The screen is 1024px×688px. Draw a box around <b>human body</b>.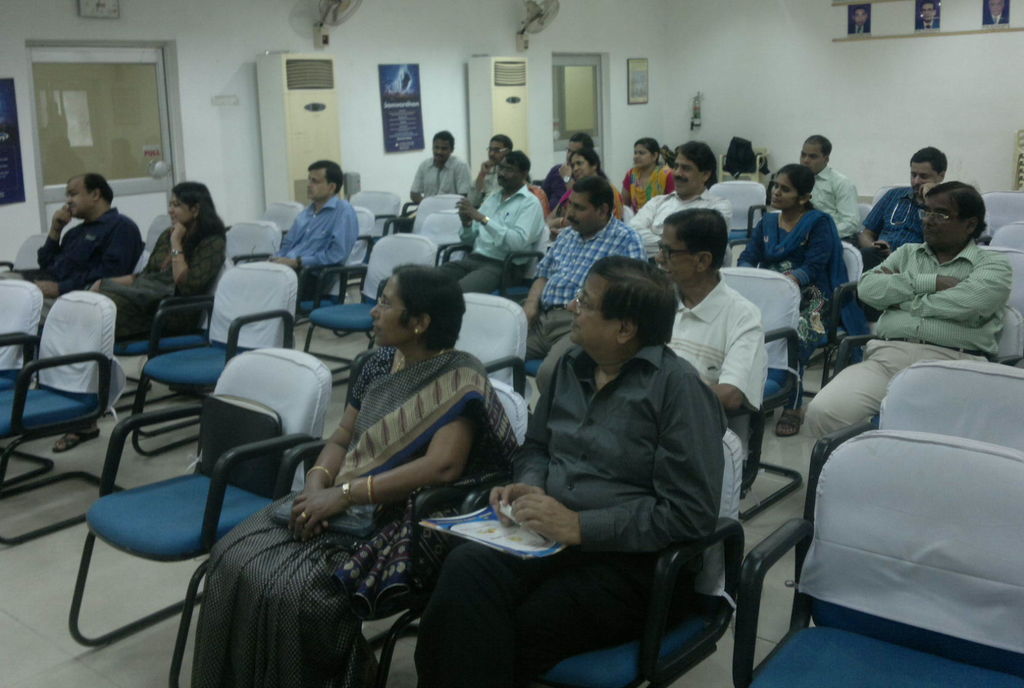
box(56, 184, 231, 454).
